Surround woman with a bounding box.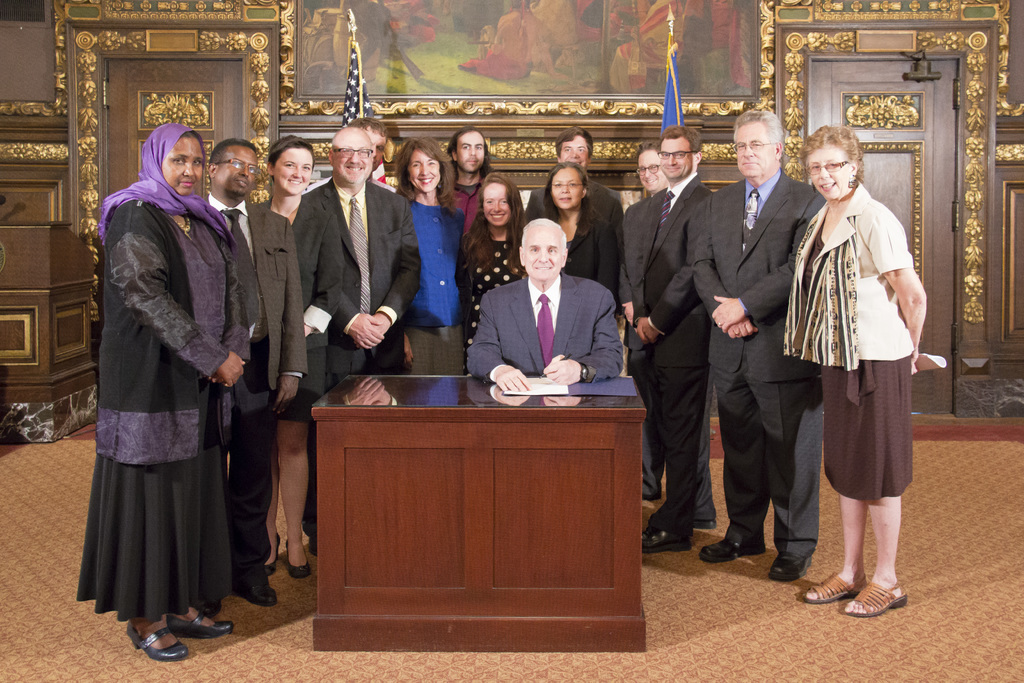
detection(388, 136, 475, 379).
